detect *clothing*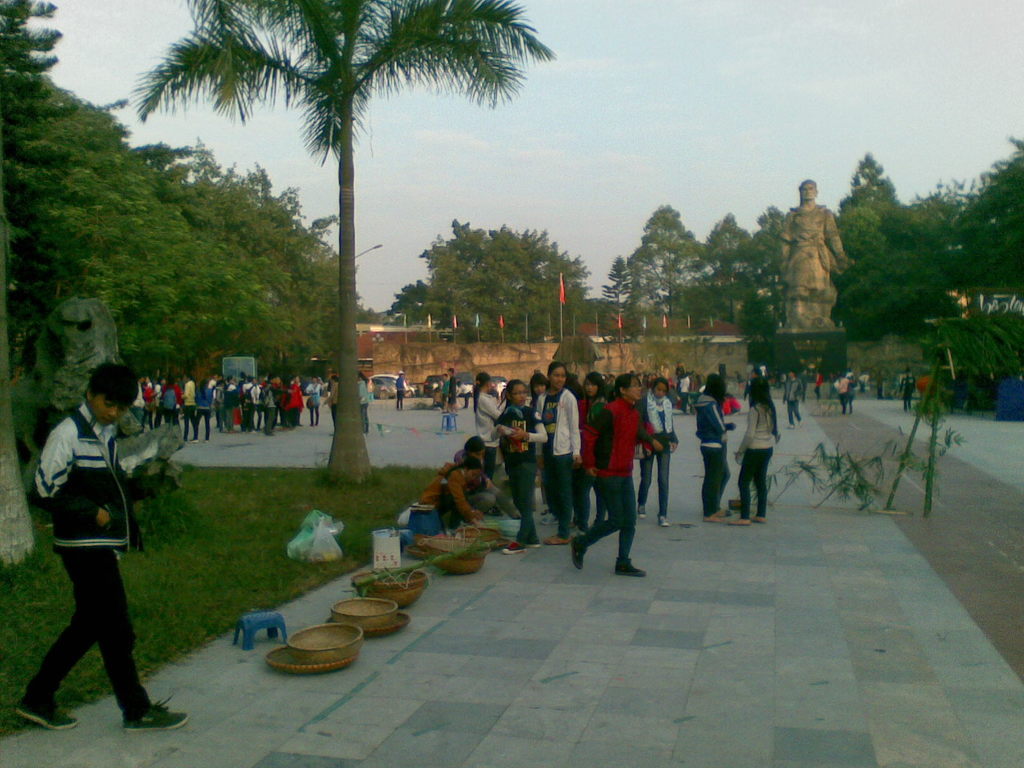
crop(356, 380, 372, 431)
